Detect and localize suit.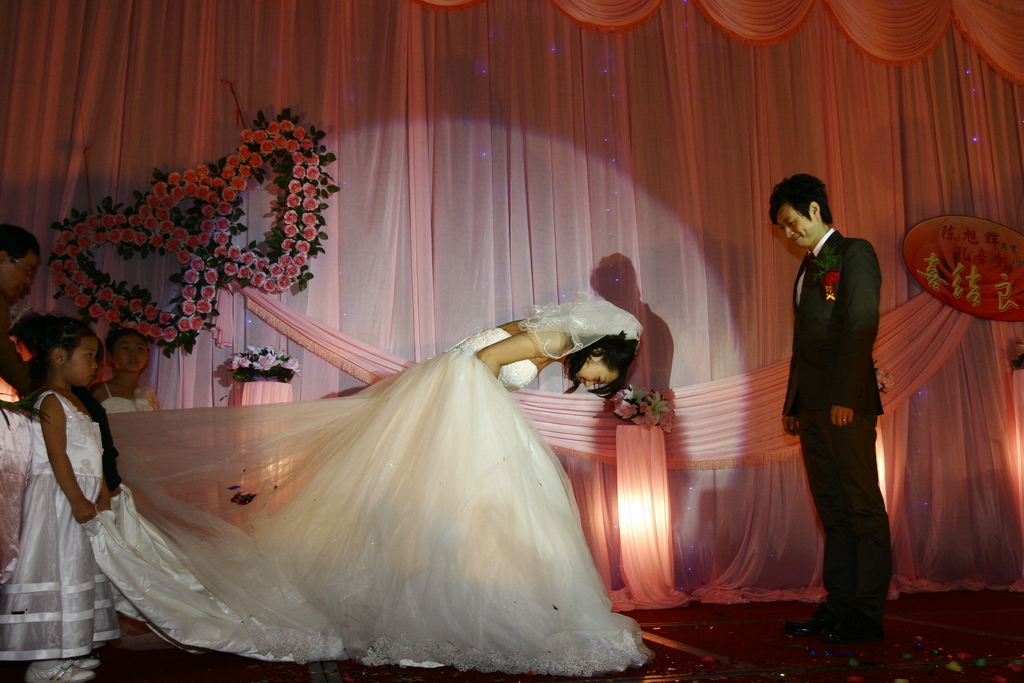
Localized at bbox=(781, 231, 894, 638).
